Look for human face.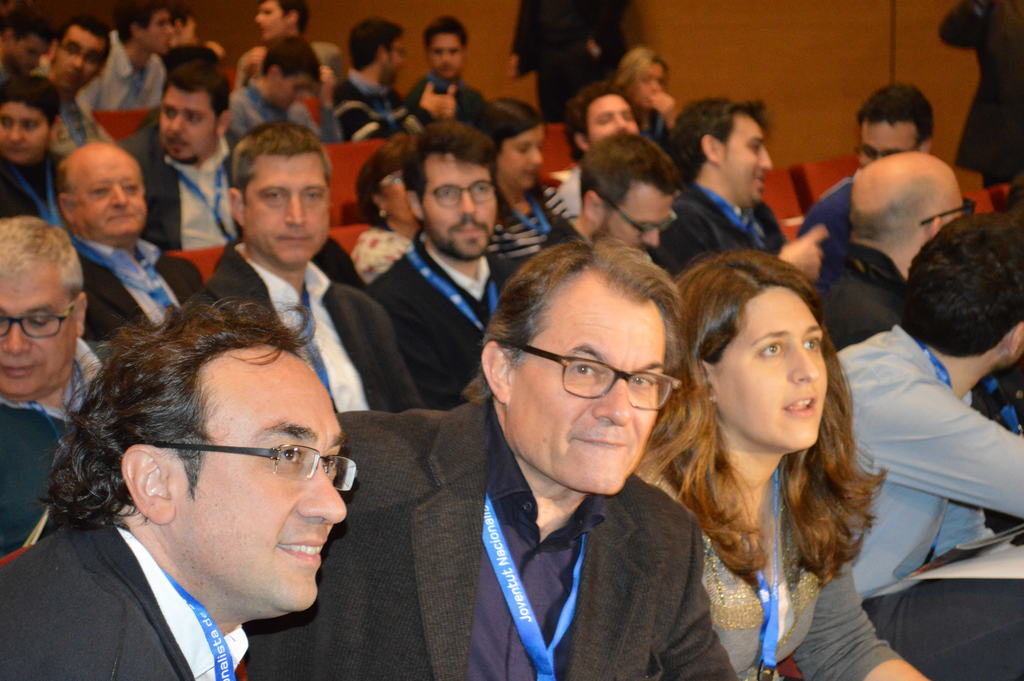
Found: (x1=61, y1=31, x2=107, y2=91).
